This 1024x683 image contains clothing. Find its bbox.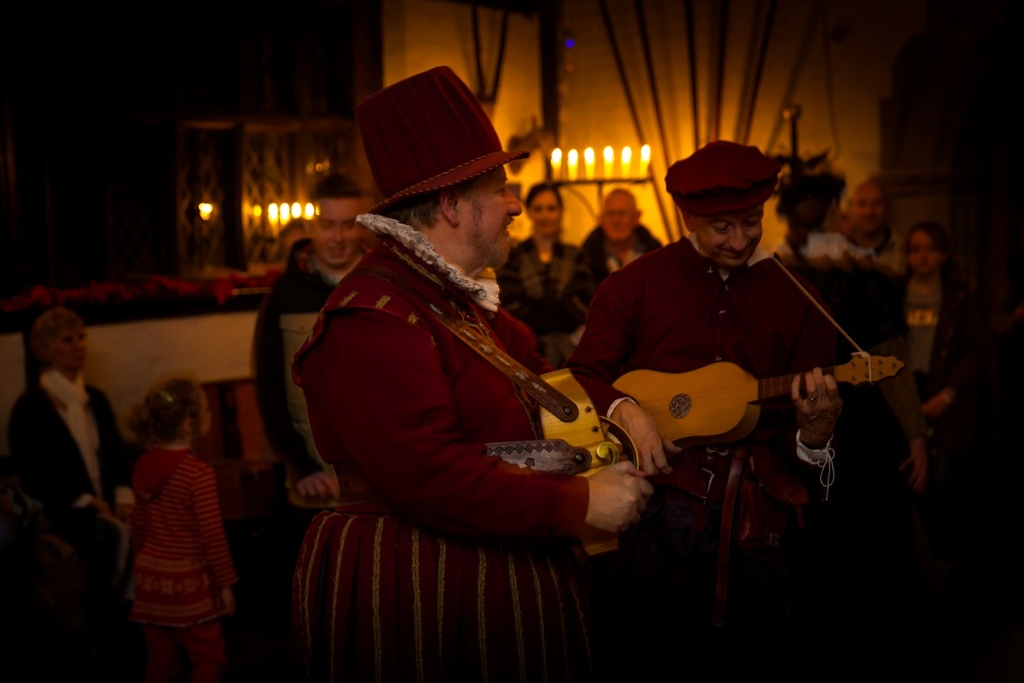
left=572, top=229, right=657, bottom=321.
